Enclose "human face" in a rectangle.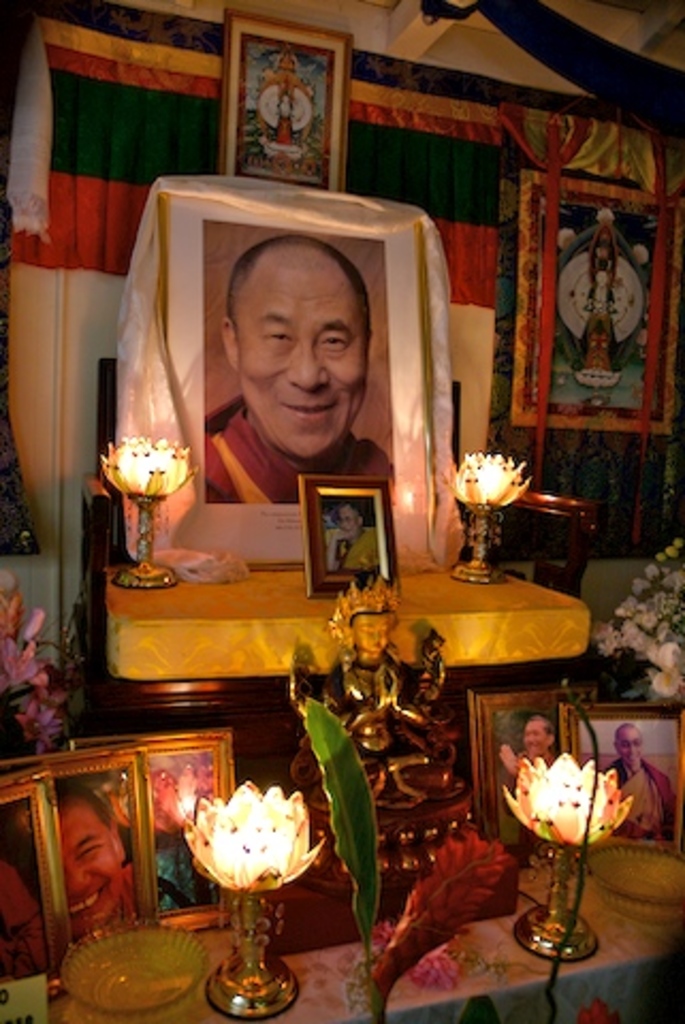
x1=237 y1=243 x2=367 y2=459.
